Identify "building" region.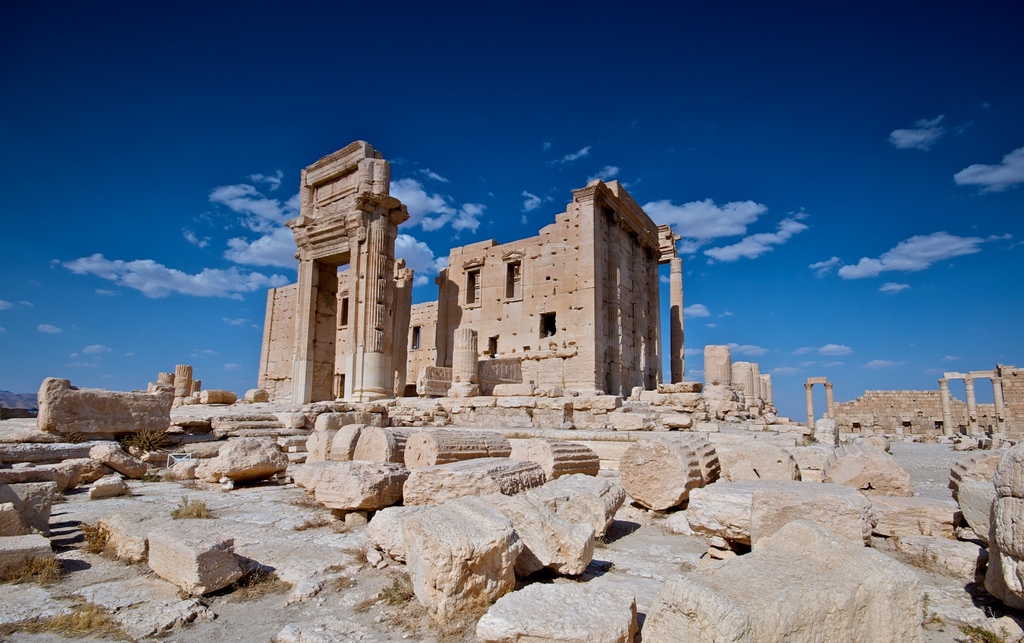
Region: [252,136,684,403].
